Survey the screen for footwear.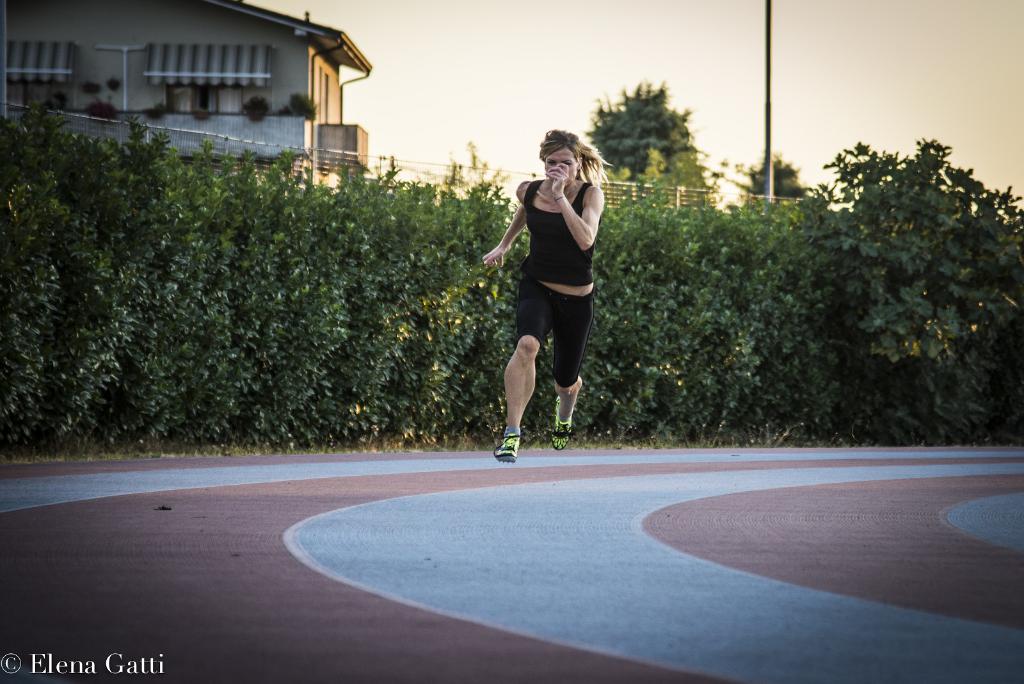
Survey found: x1=495 y1=431 x2=519 y2=464.
